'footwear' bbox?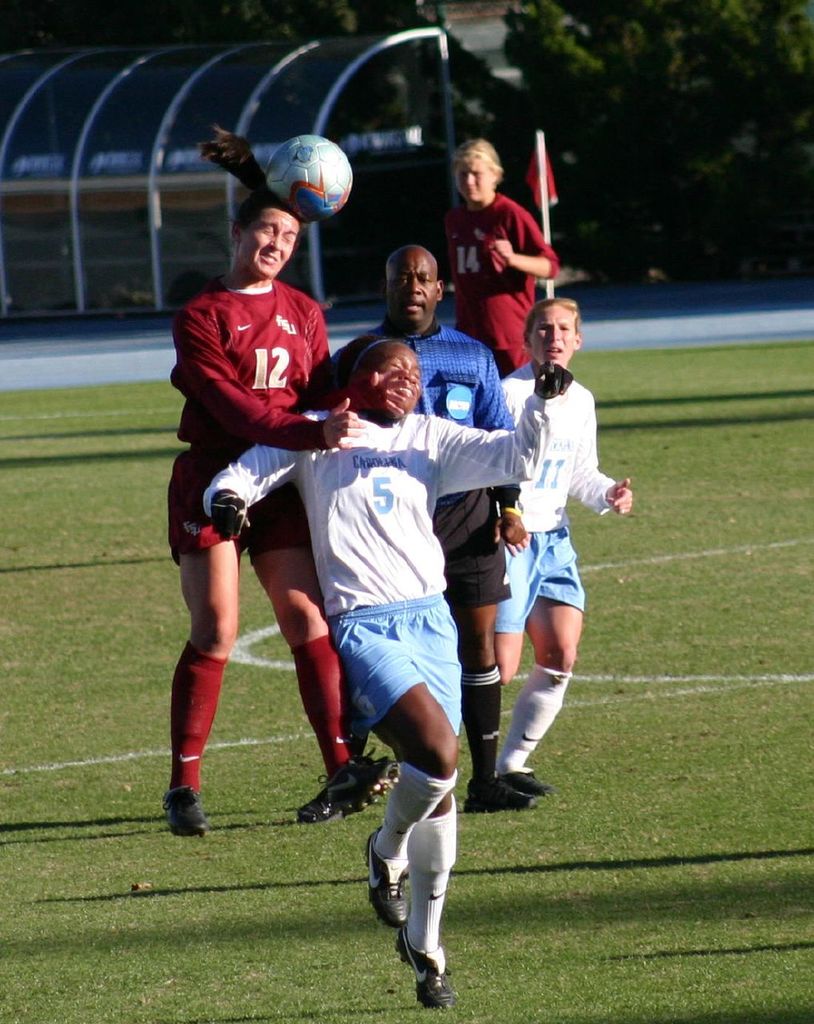
x1=464 y1=776 x2=542 y2=813
